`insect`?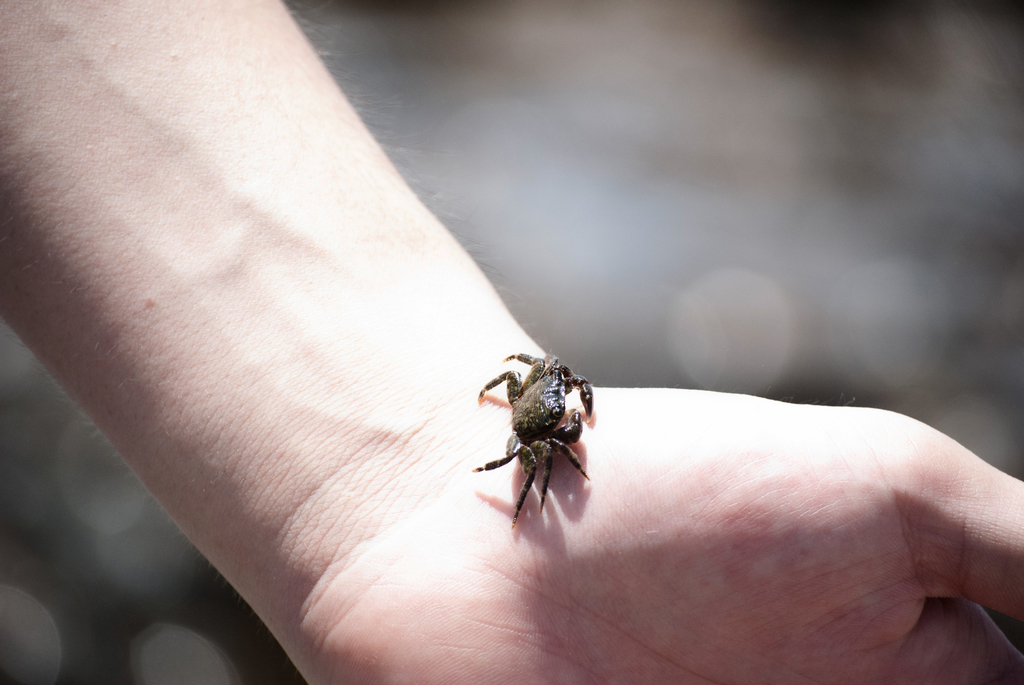
bbox=(461, 343, 619, 539)
